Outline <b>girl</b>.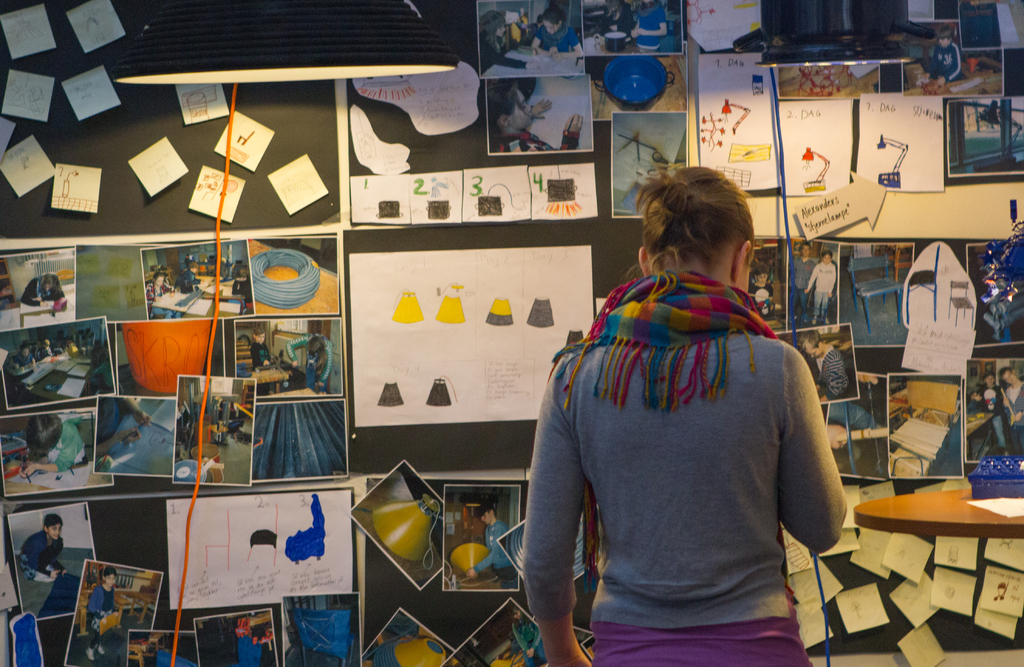
Outline: region(87, 566, 122, 657).
